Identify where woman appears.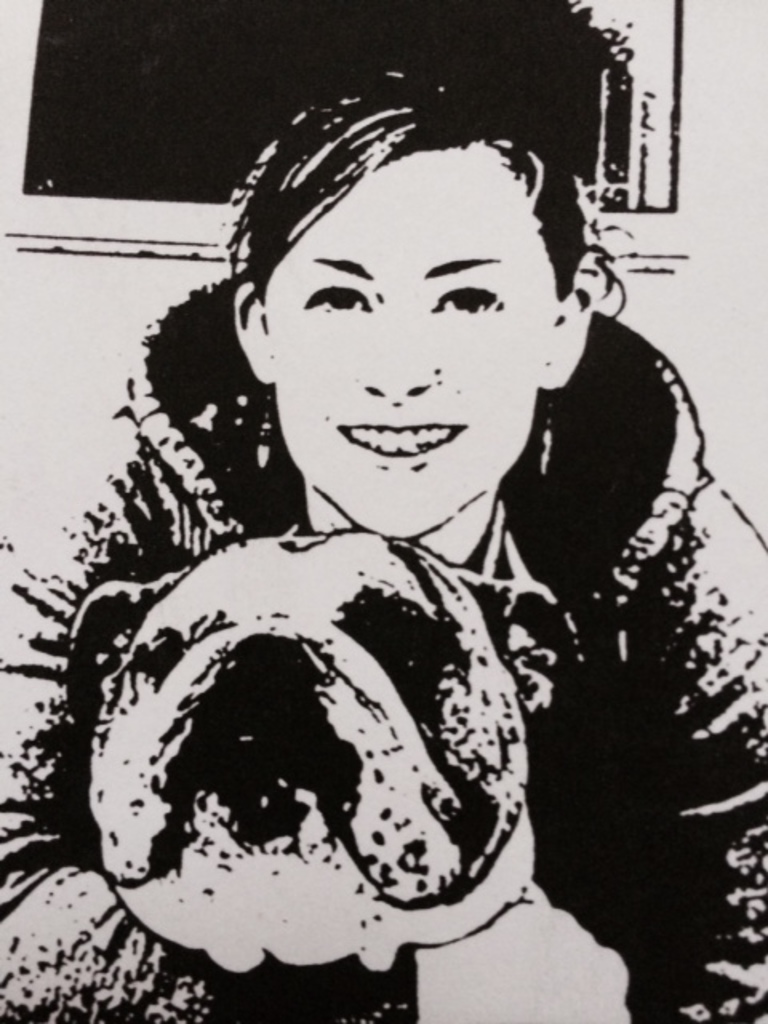
Appears at detection(22, 67, 766, 1010).
